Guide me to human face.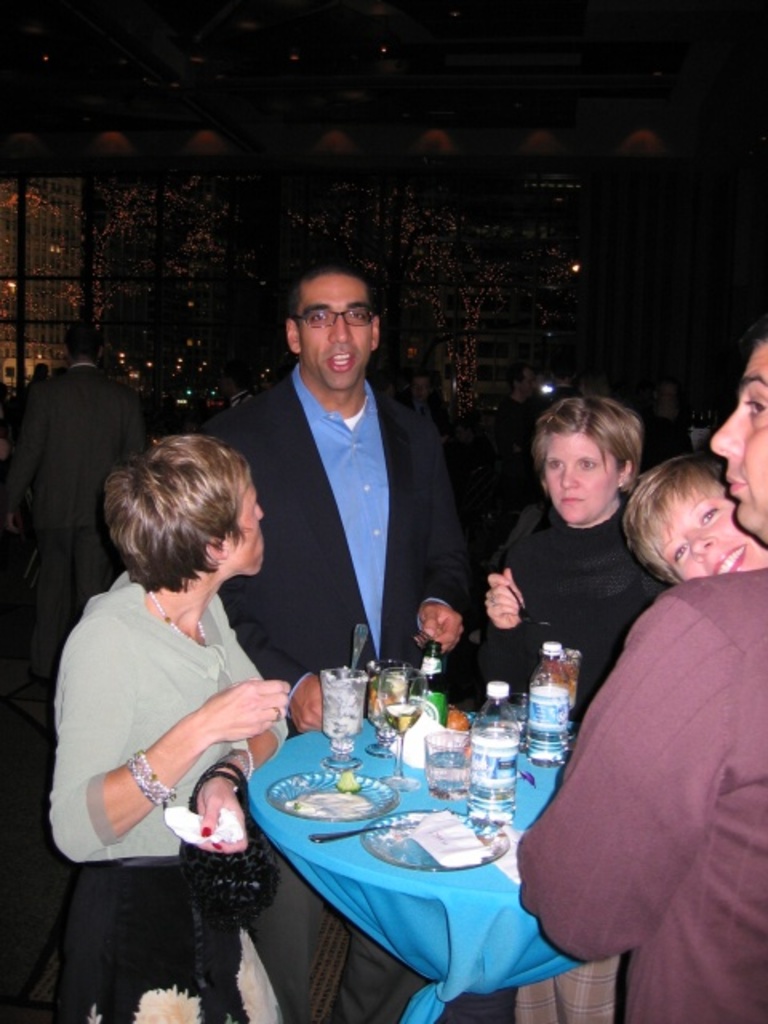
Guidance: BBox(653, 480, 758, 584).
